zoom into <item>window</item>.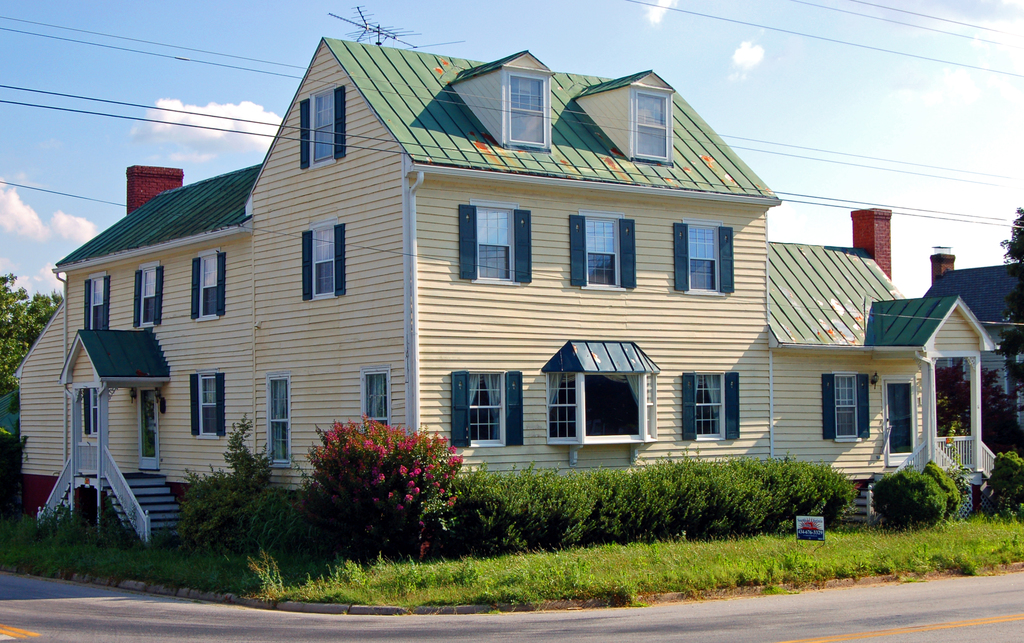
Zoom target: <box>583,375,640,438</box>.
